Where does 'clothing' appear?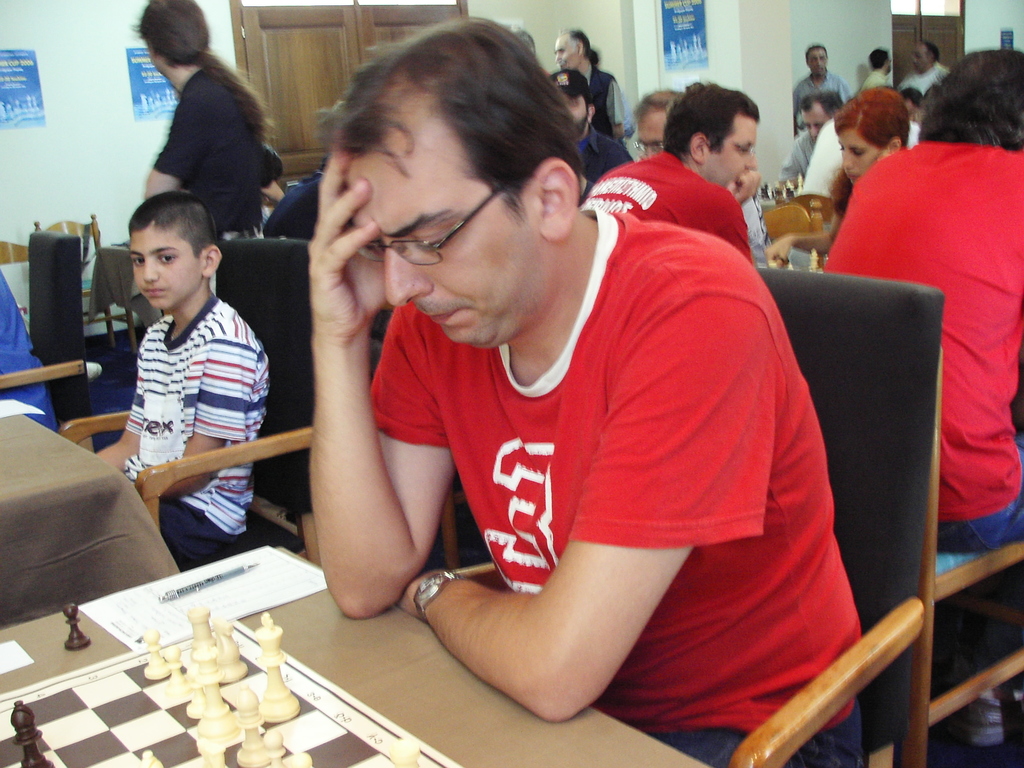
Appears at {"left": 351, "top": 200, "right": 838, "bottom": 719}.
